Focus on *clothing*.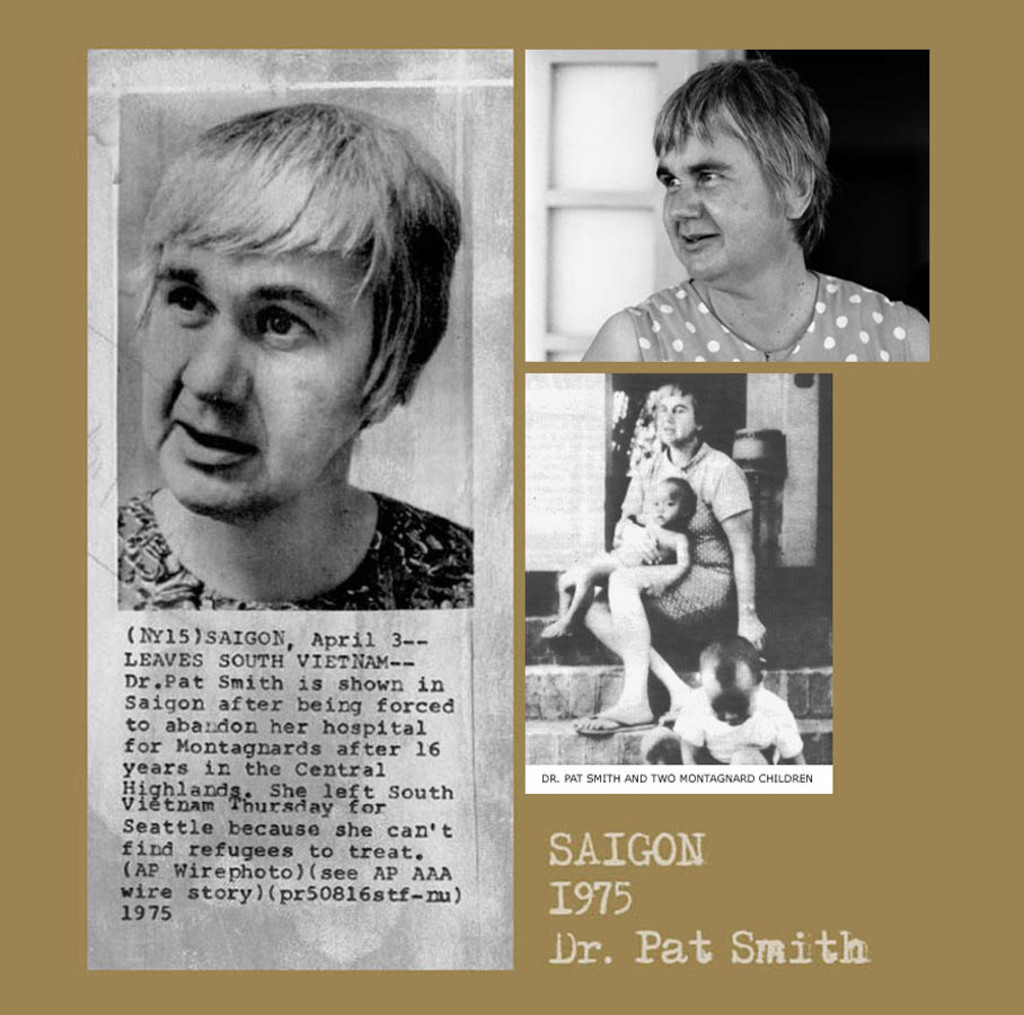
Focused at 557/219/917/403.
